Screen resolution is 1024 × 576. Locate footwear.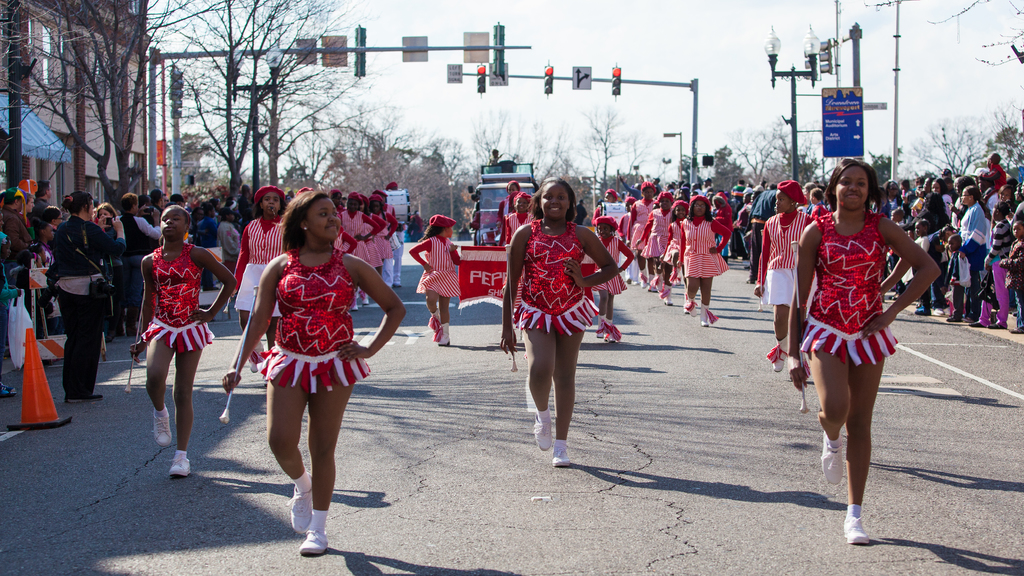
left=683, top=299, right=694, bottom=315.
